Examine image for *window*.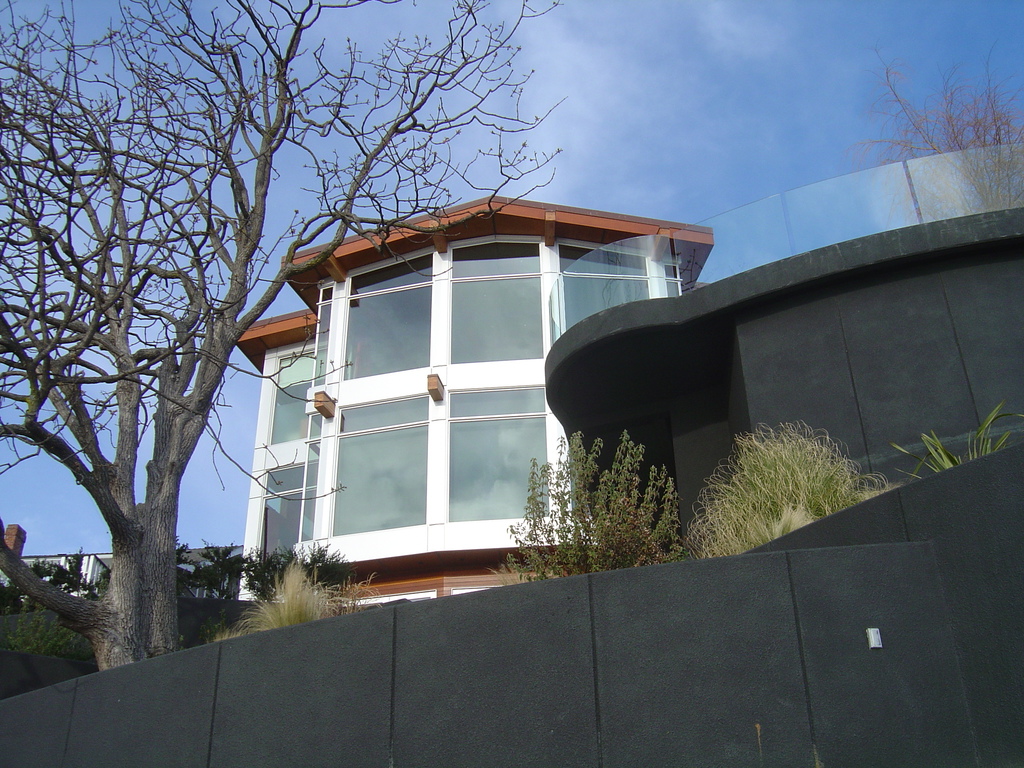
Examination result: left=244, top=349, right=318, bottom=596.
